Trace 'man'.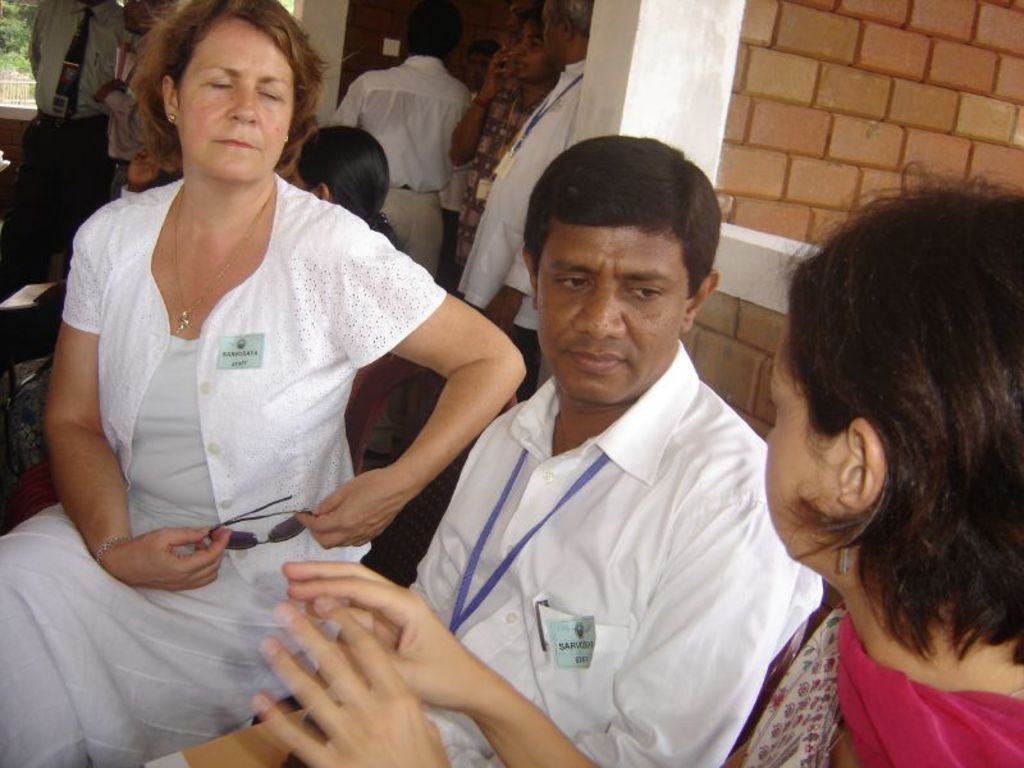
Traced to [324, 0, 474, 283].
